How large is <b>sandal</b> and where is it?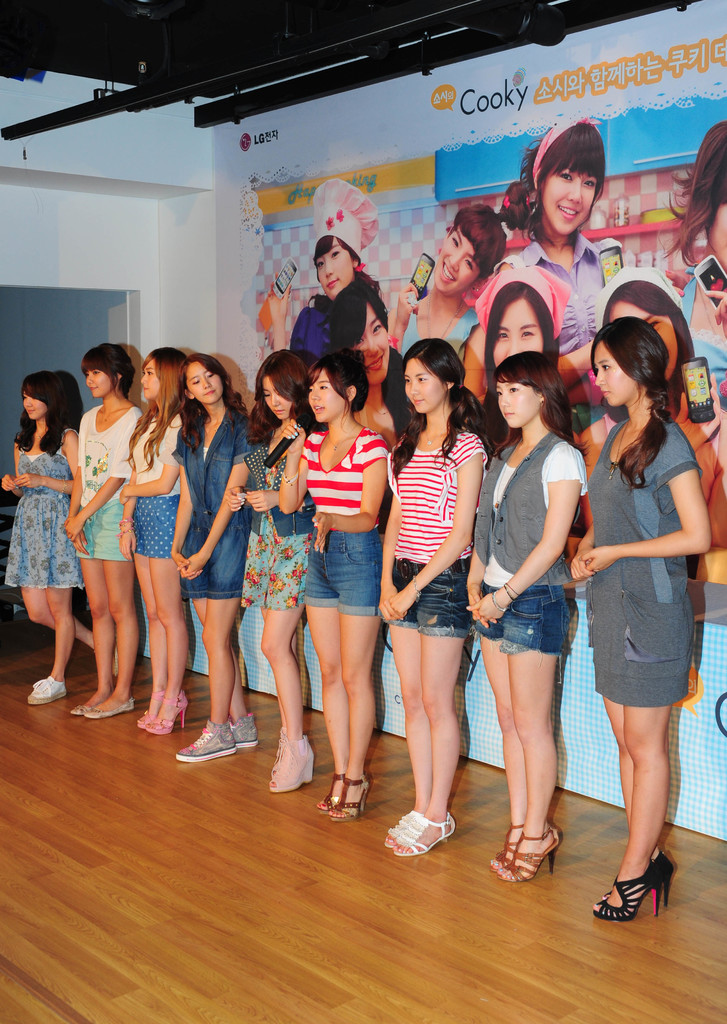
Bounding box: [x1=329, y1=774, x2=365, y2=819].
